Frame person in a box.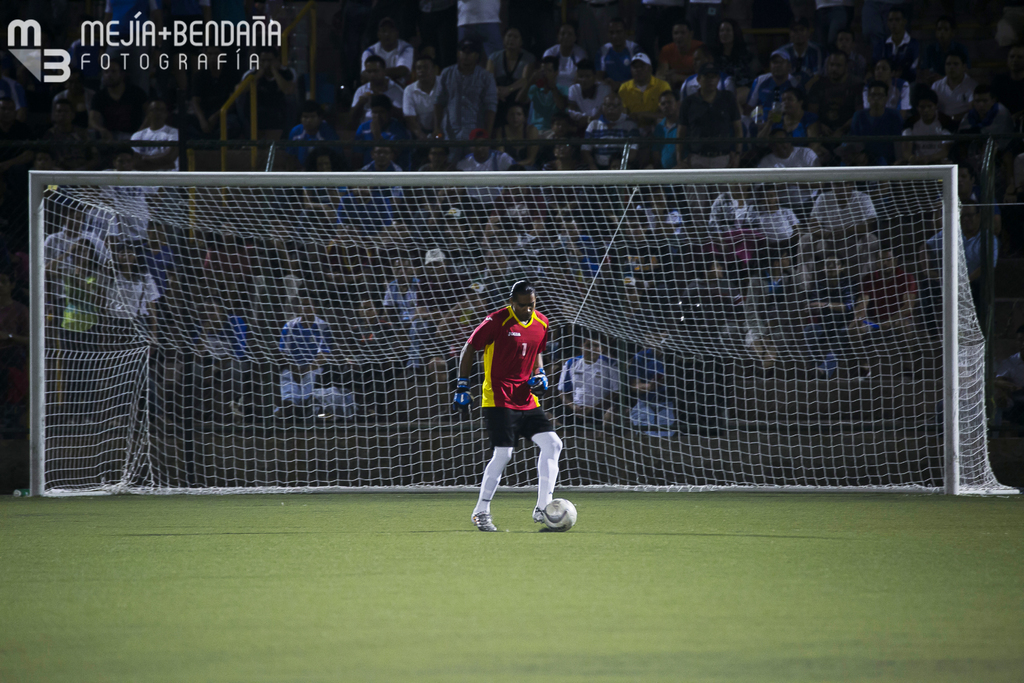
region(449, 0, 506, 57).
